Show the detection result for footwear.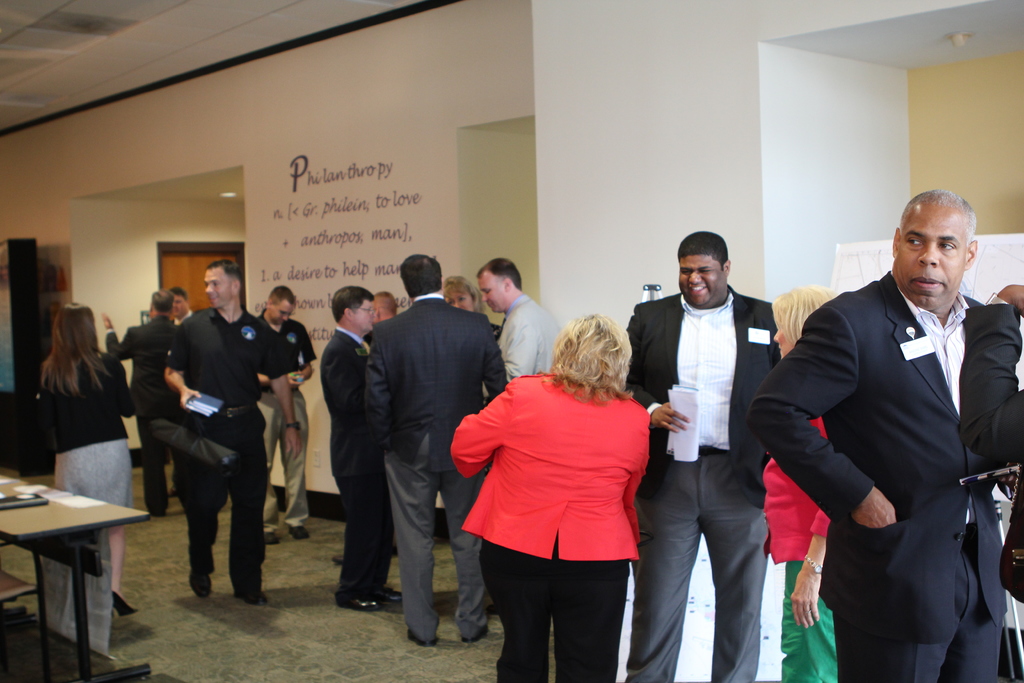
box=[234, 589, 268, 607].
